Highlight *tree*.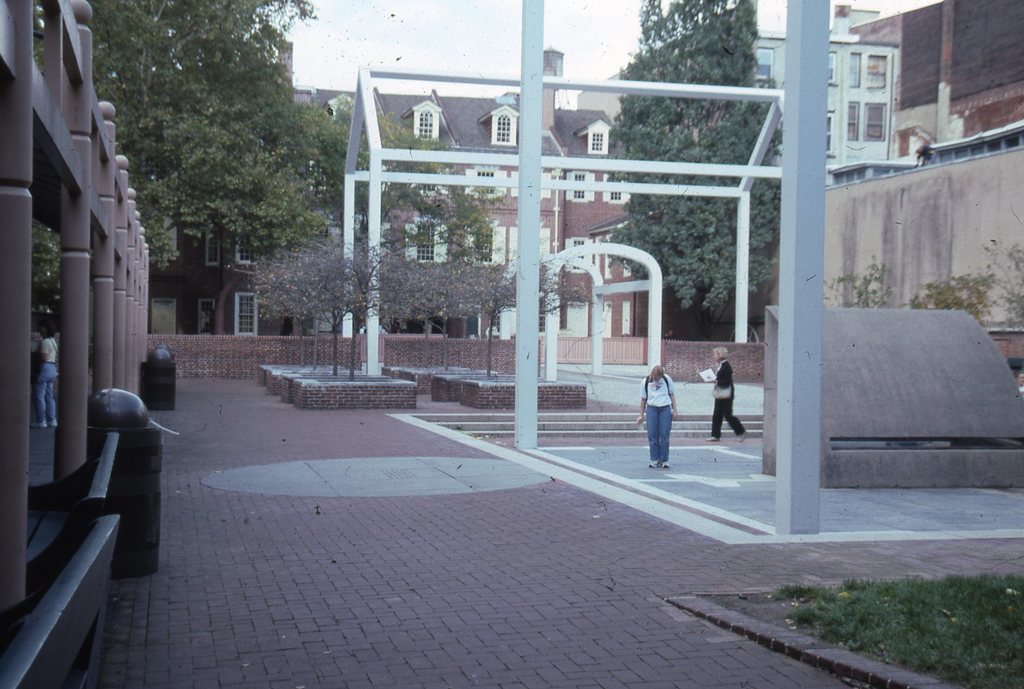
Highlighted region: x1=593, y1=0, x2=786, y2=328.
